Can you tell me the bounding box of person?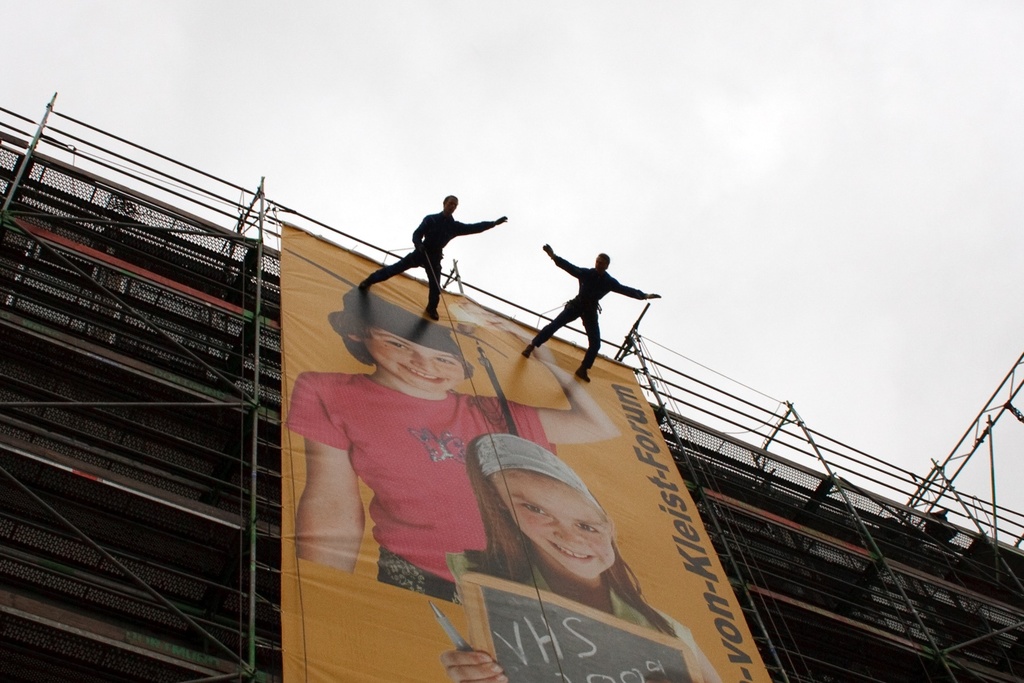
BBox(284, 279, 622, 607).
